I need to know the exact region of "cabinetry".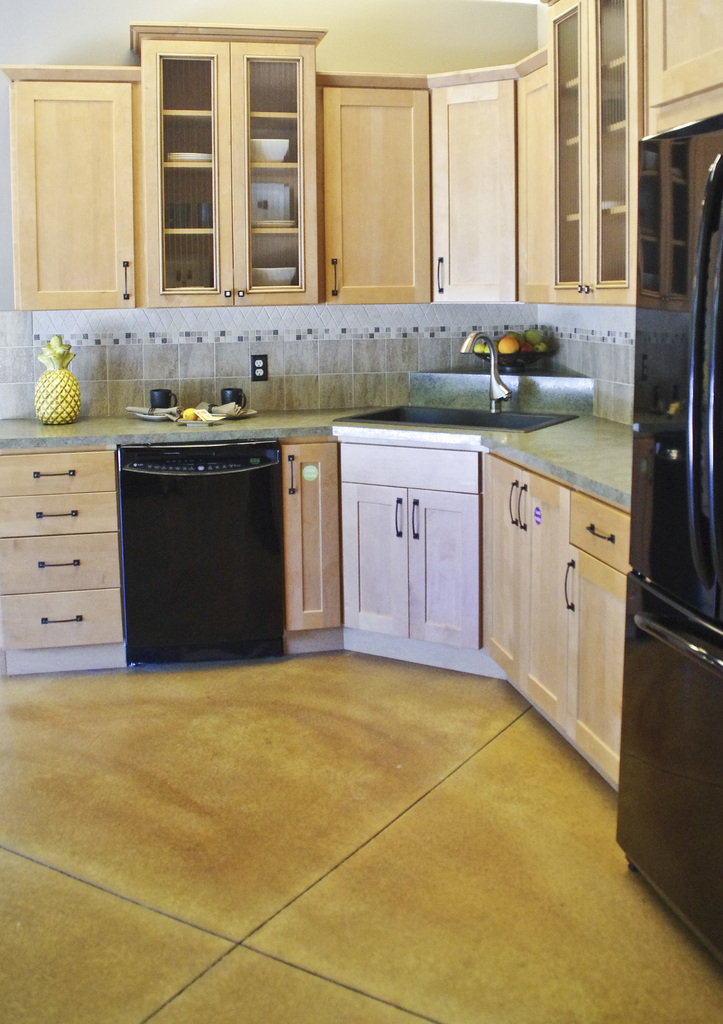
Region: 329/403/556/669.
